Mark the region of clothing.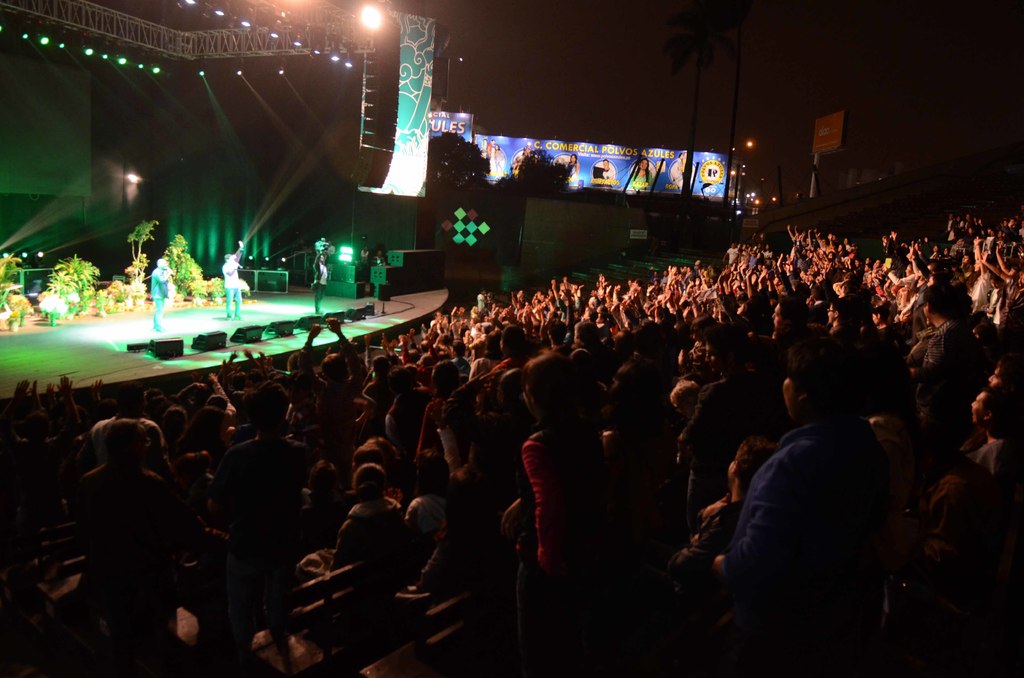
Region: l=714, t=422, r=891, b=677.
